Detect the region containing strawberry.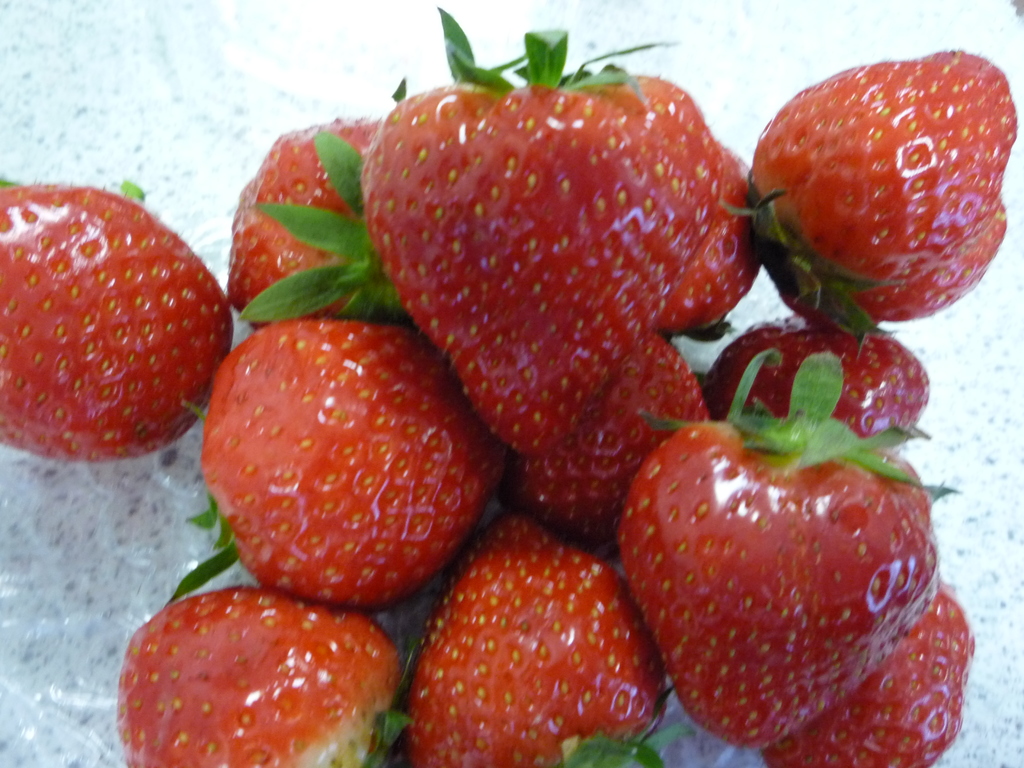
rect(115, 580, 425, 767).
